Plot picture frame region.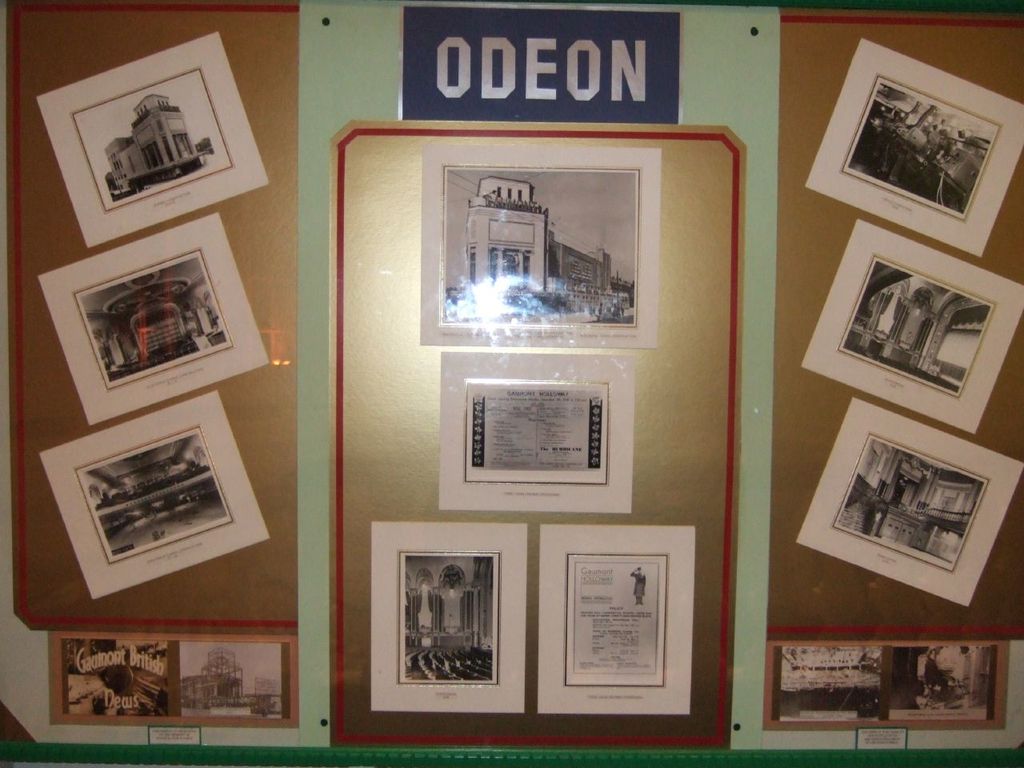
Plotted at l=51, t=631, r=301, b=725.
